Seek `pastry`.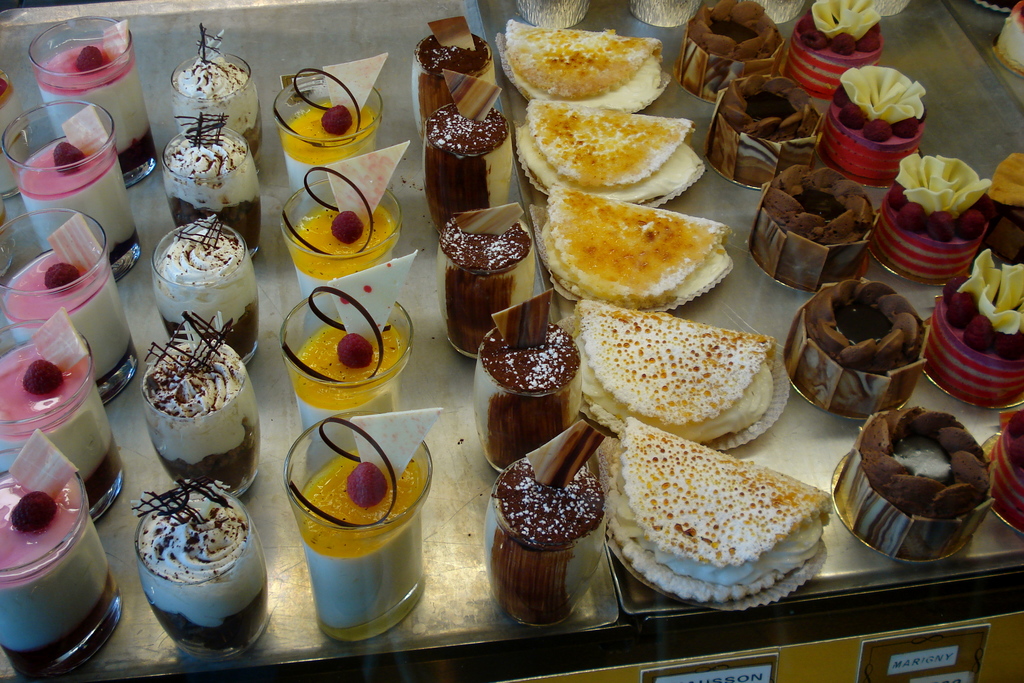
left=0, top=308, right=120, bottom=510.
